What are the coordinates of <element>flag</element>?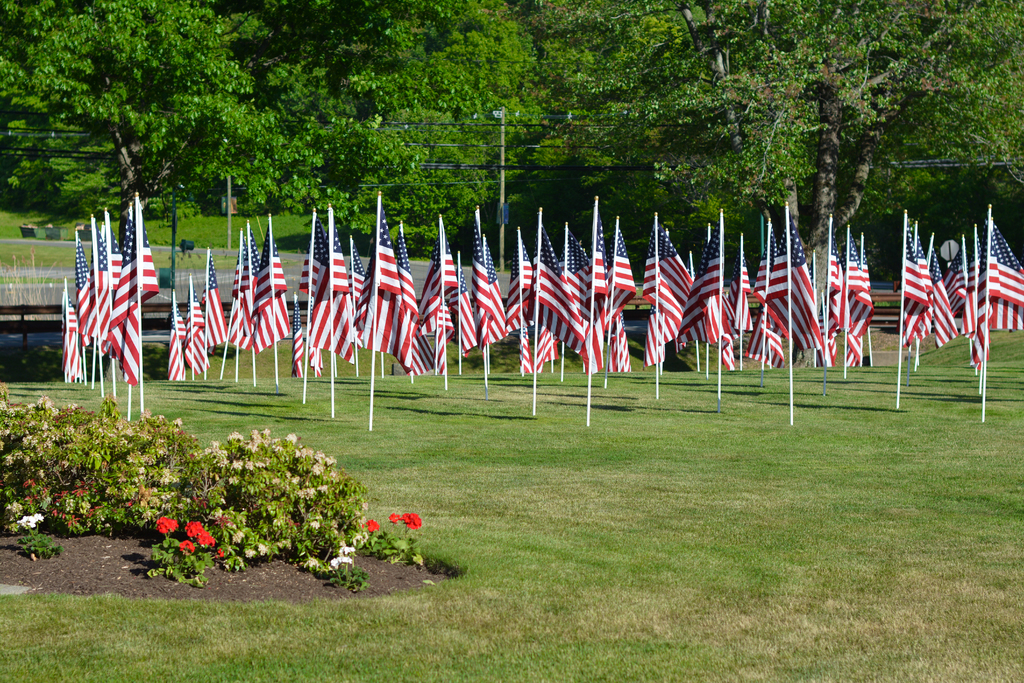
bbox=[255, 225, 293, 358].
